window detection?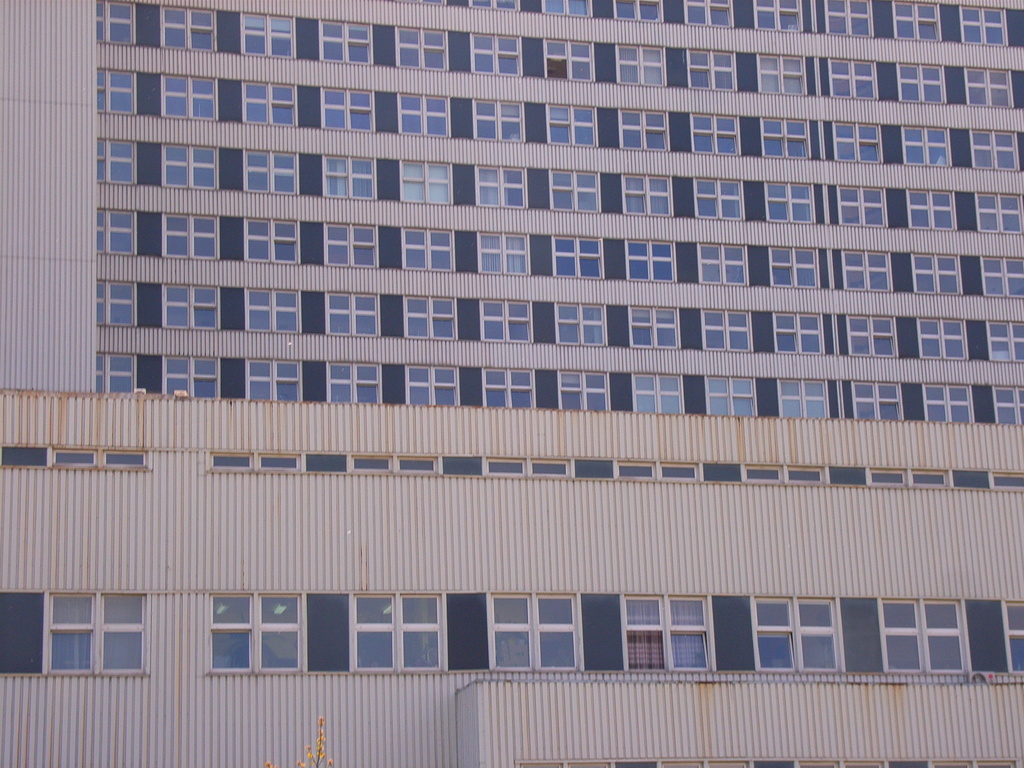
box(745, 597, 844, 671)
